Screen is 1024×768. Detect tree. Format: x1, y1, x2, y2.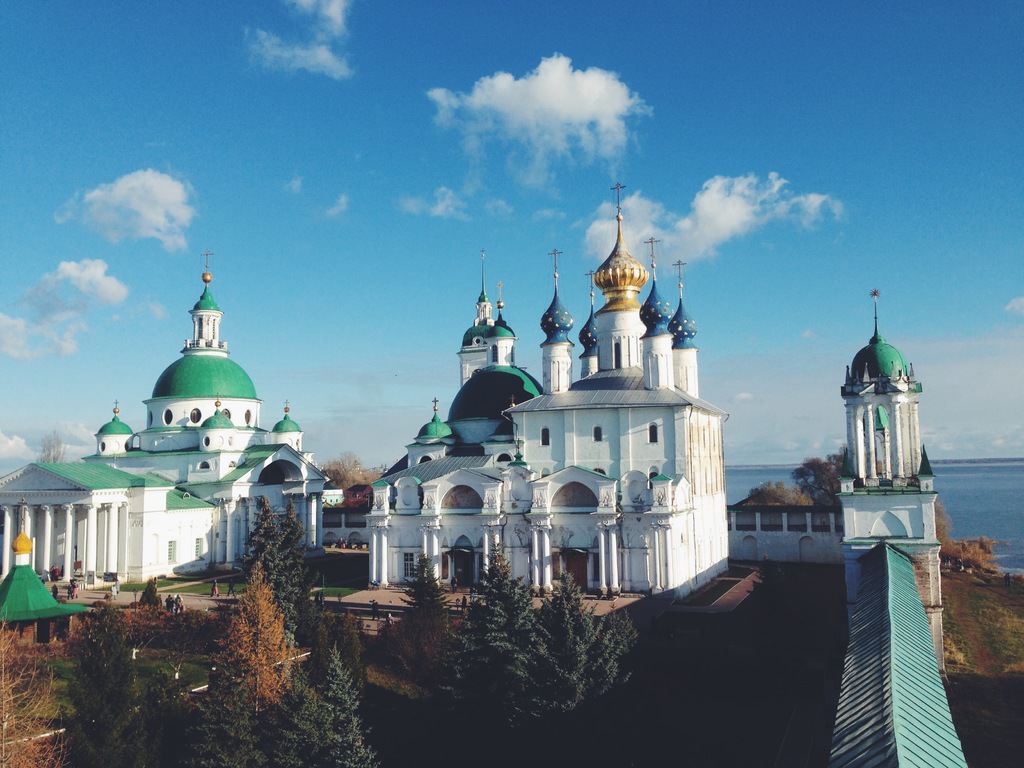
387, 557, 472, 706.
